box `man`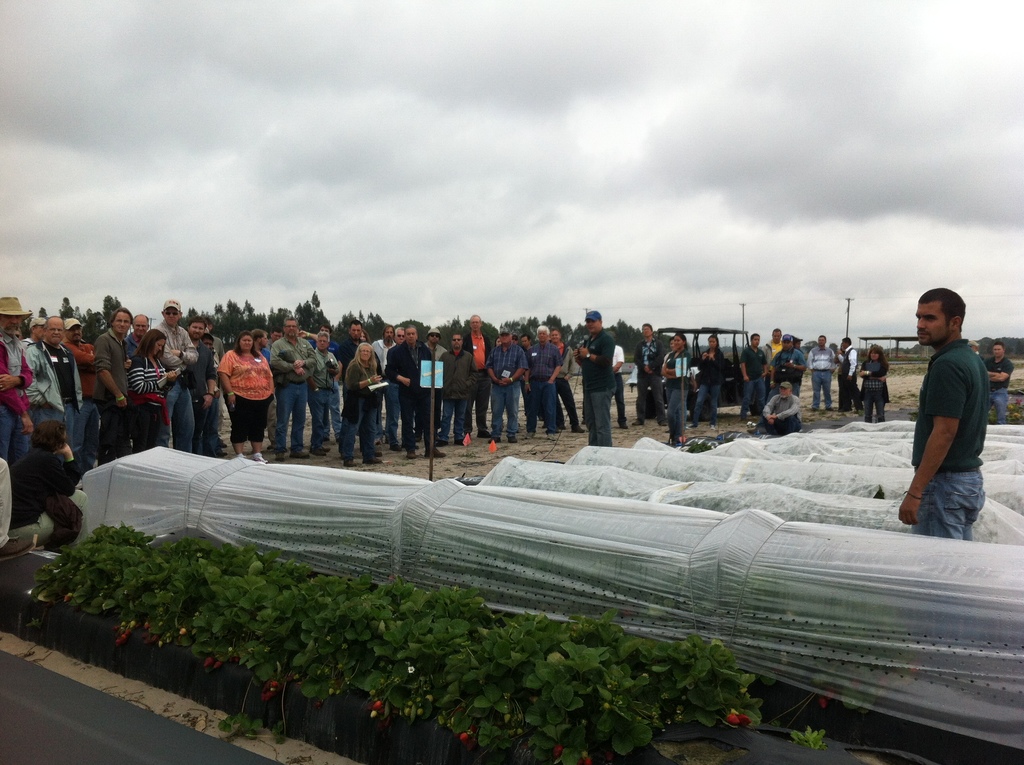
[762,380,801,434]
